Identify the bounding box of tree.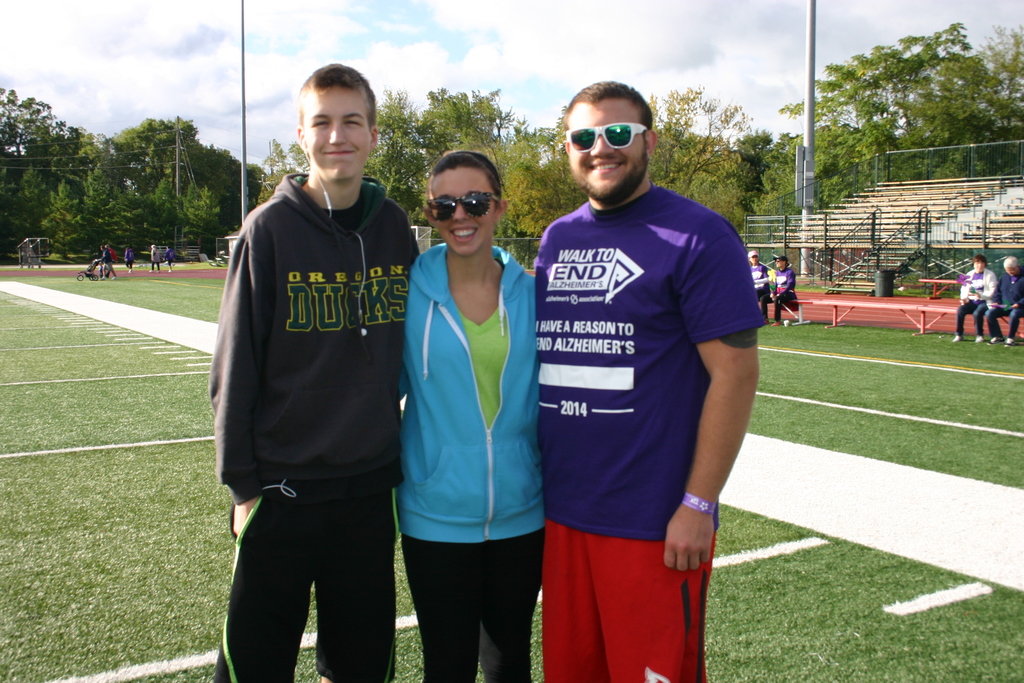
<region>823, 23, 993, 215</region>.
